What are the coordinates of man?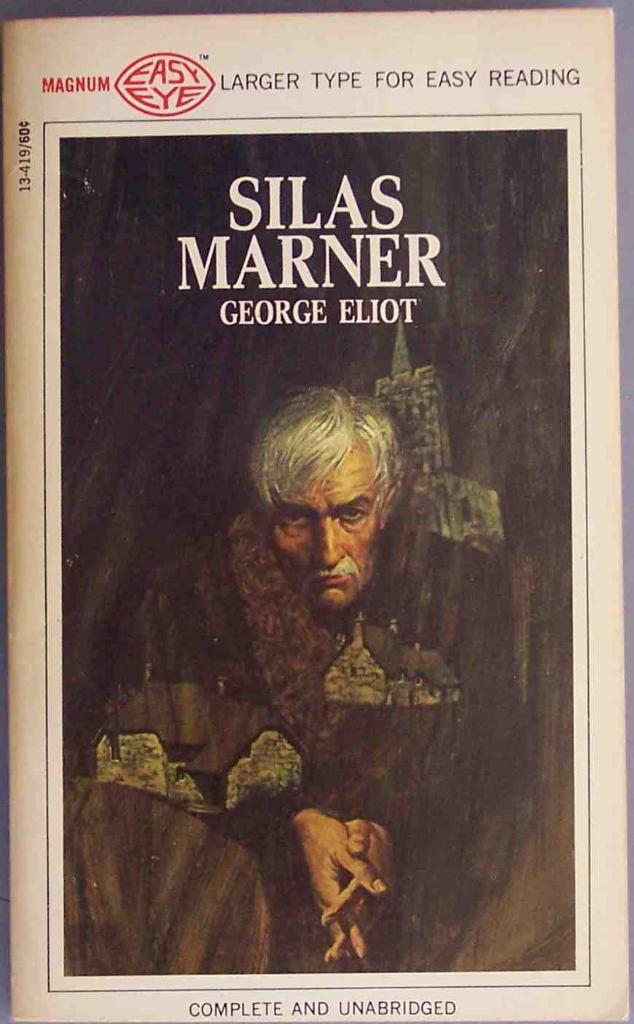
[144, 372, 471, 872].
